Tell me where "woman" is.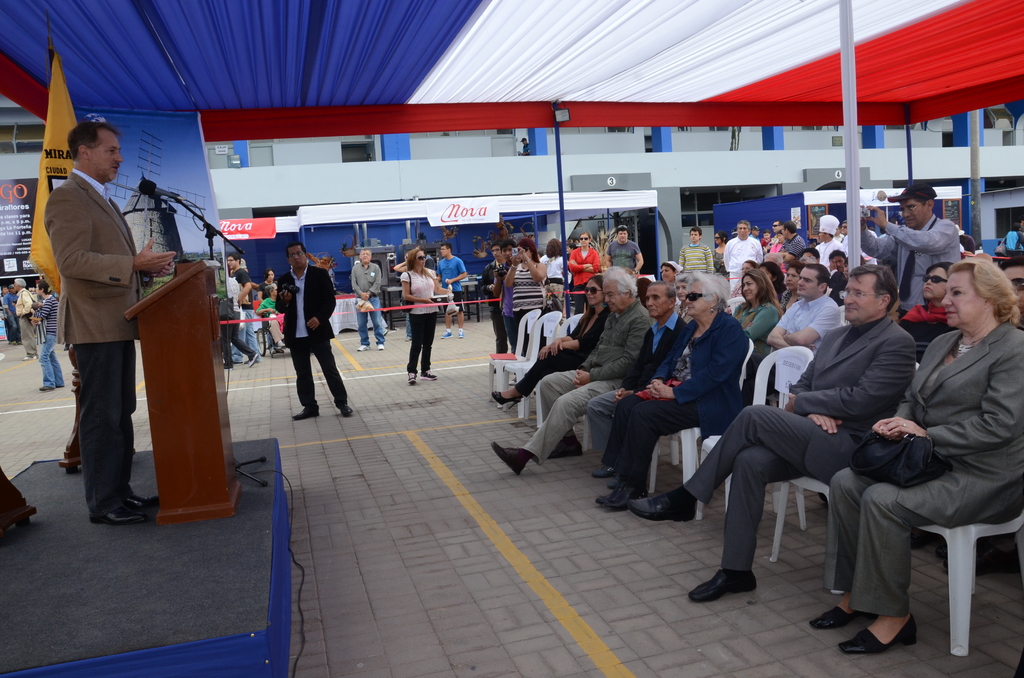
"woman" is at (left=256, top=266, right=278, bottom=307).
